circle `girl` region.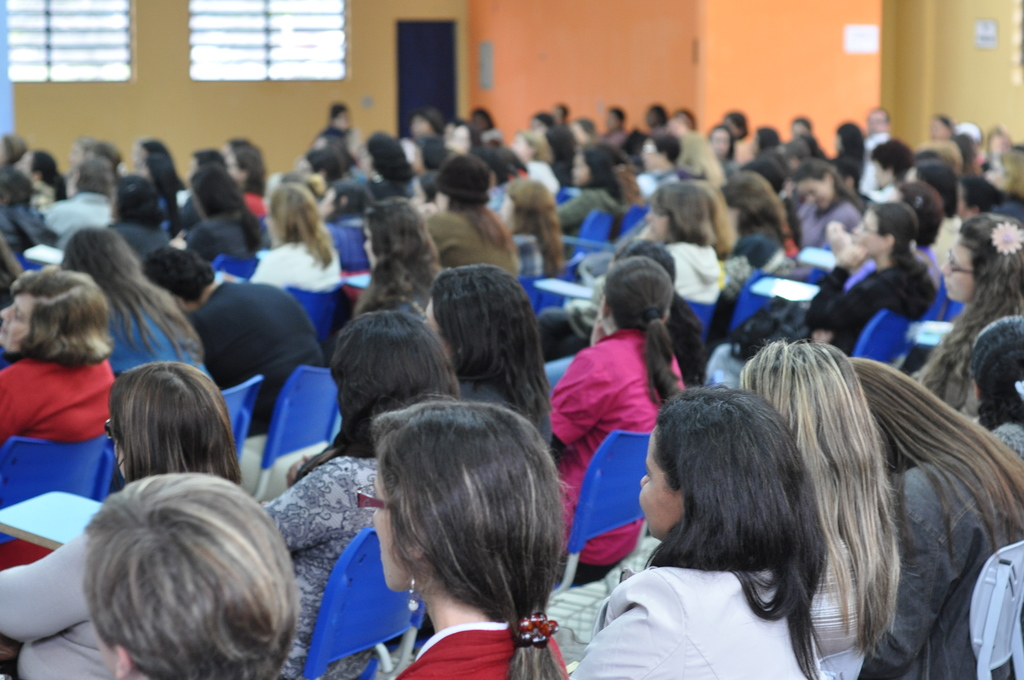
Region: select_region(714, 165, 797, 286).
